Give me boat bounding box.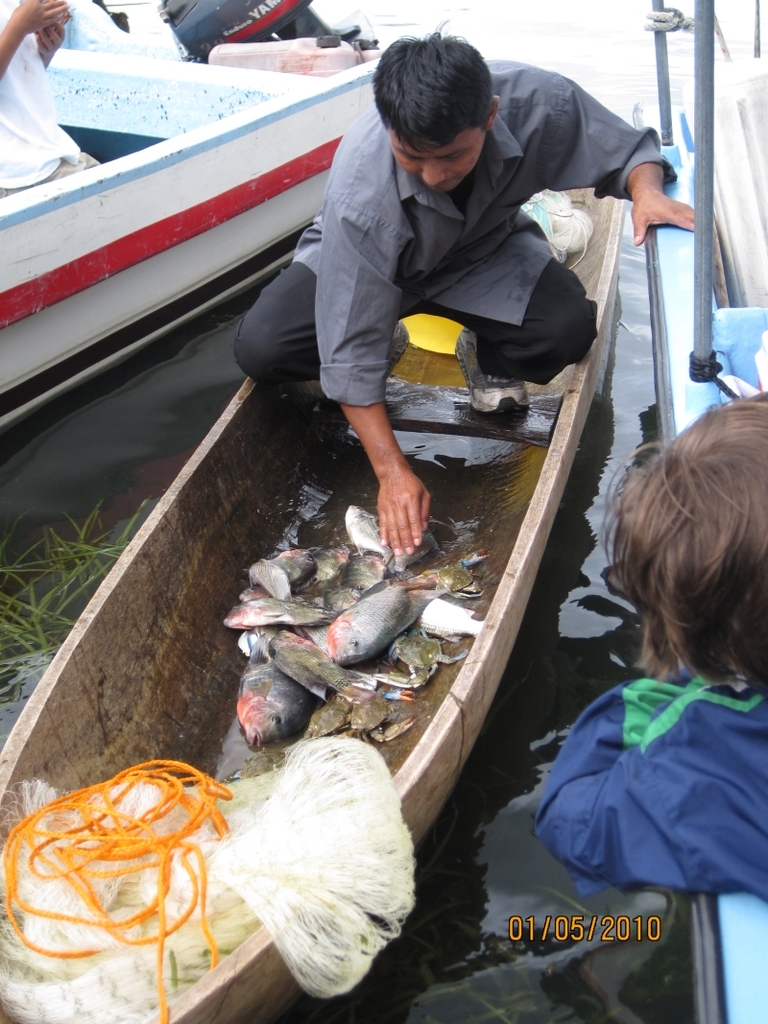
(x1=0, y1=193, x2=622, y2=1023).
